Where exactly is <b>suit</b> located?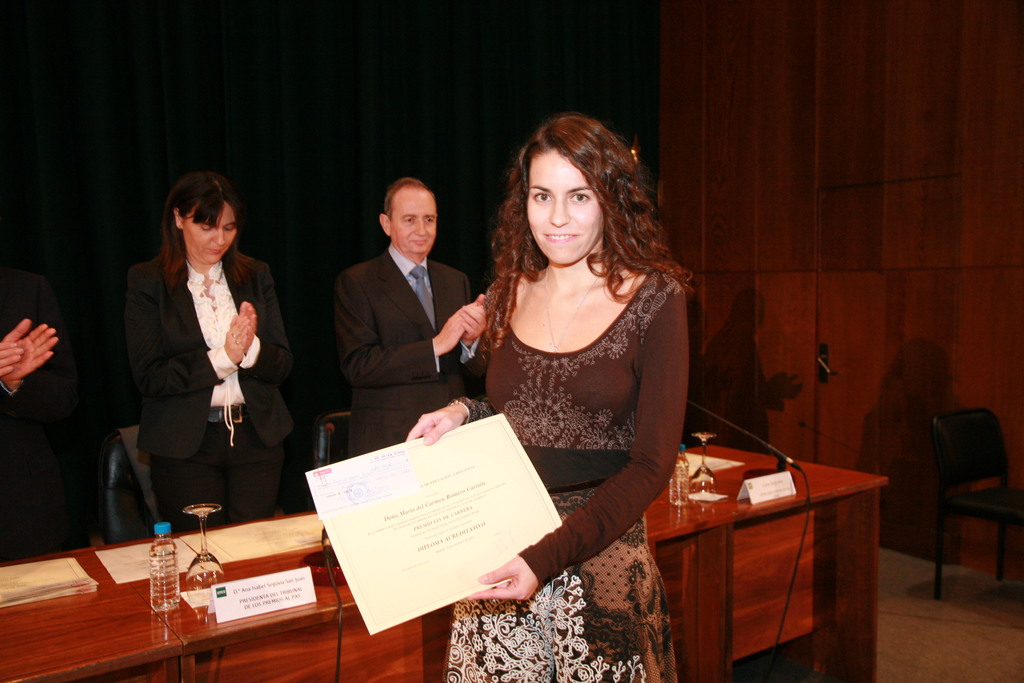
Its bounding box is (left=104, top=176, right=294, bottom=557).
